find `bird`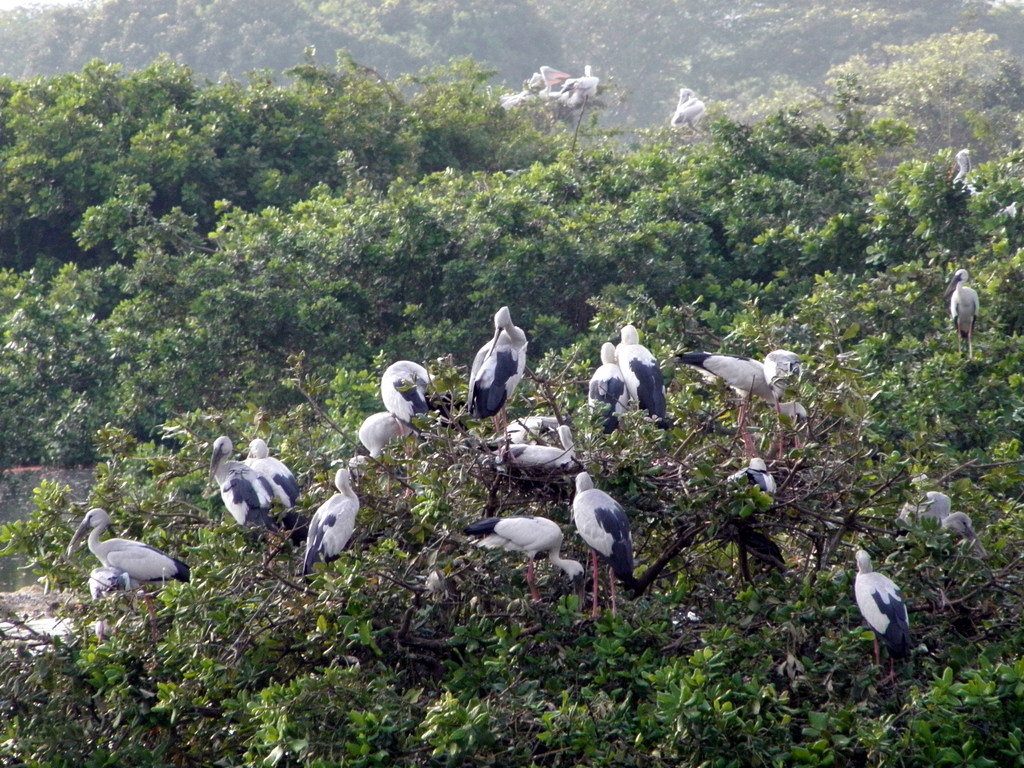
{"x1": 851, "y1": 547, "x2": 913, "y2": 688}
